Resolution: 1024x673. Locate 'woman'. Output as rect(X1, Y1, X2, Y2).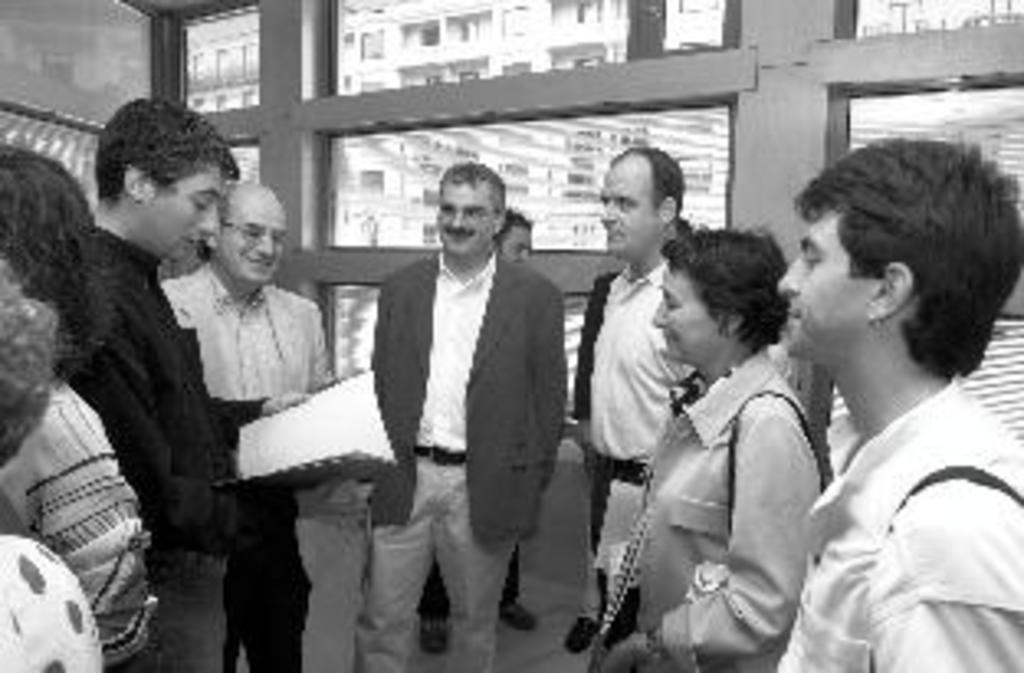
rect(0, 141, 167, 670).
